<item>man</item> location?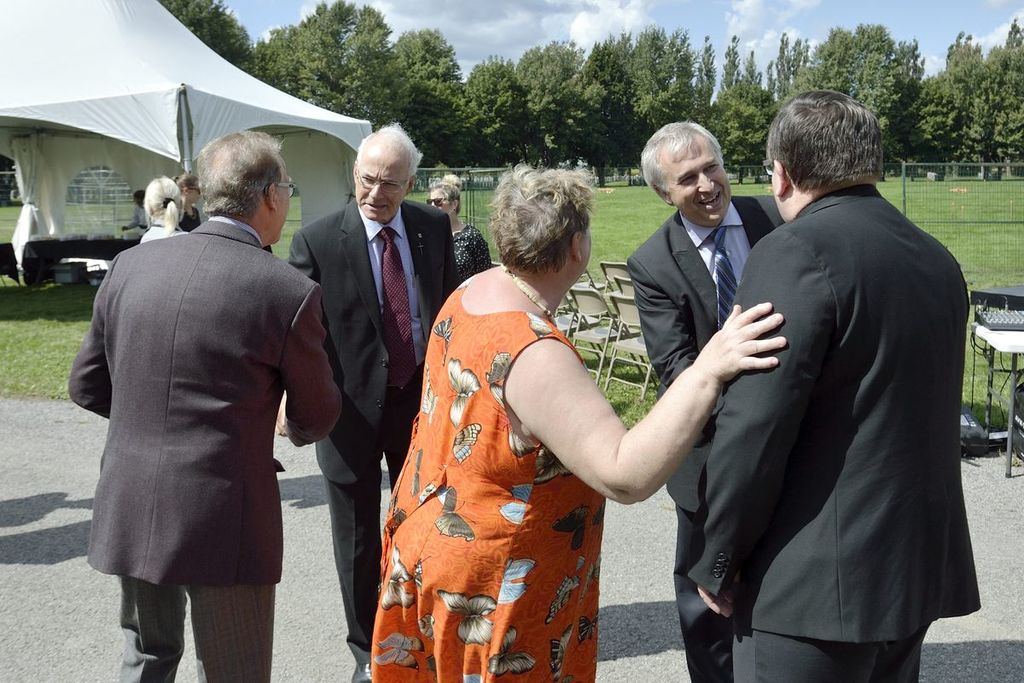
bbox=[52, 126, 346, 682]
